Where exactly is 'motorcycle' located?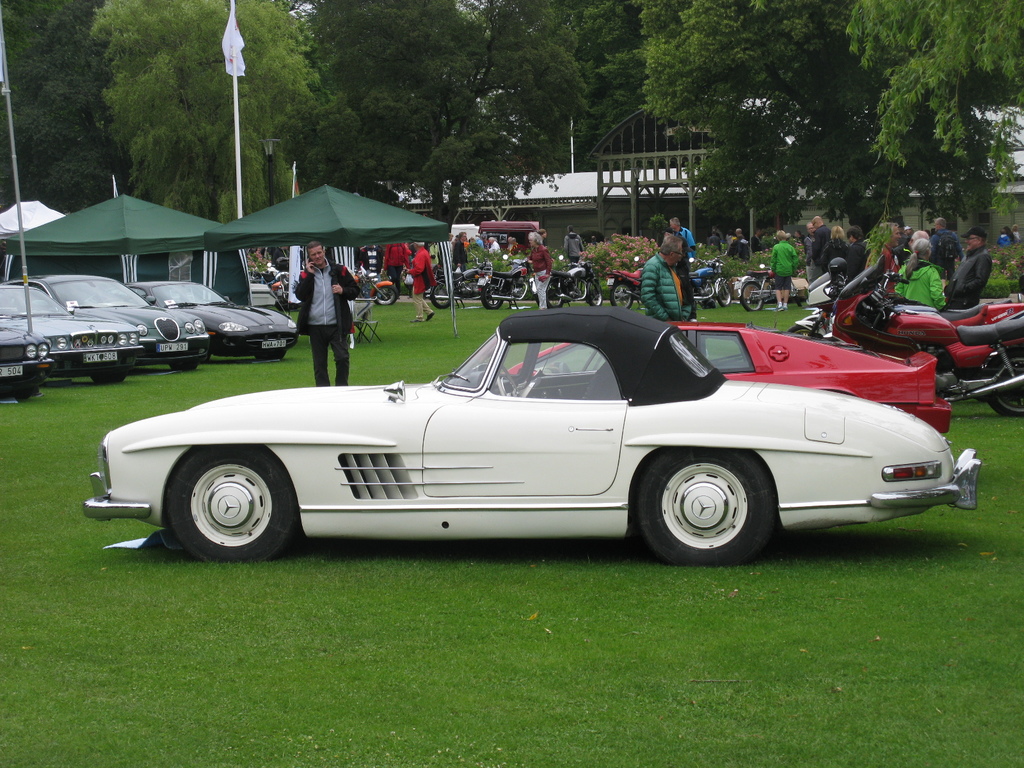
Its bounding box is <box>689,250,728,303</box>.
